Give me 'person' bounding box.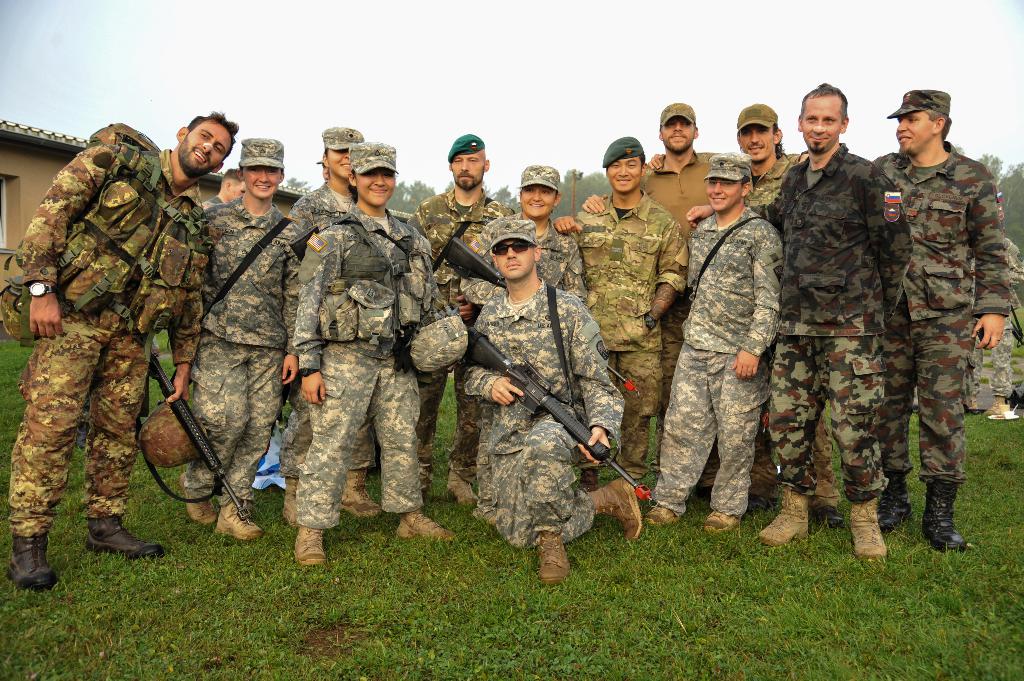
BBox(451, 210, 650, 591).
